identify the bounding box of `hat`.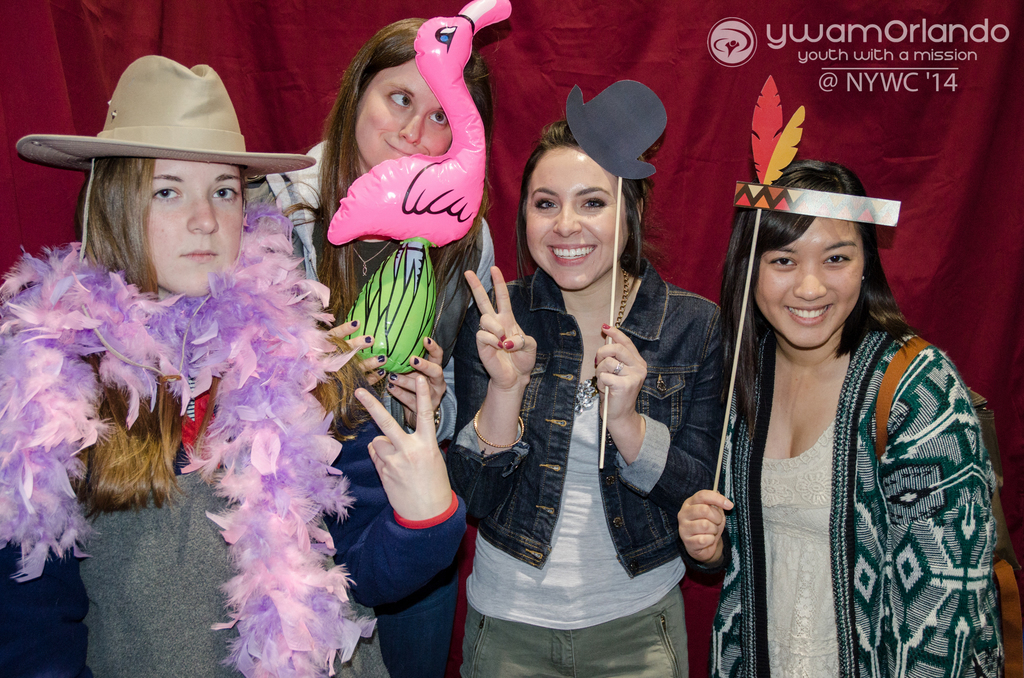
[13,50,316,175].
